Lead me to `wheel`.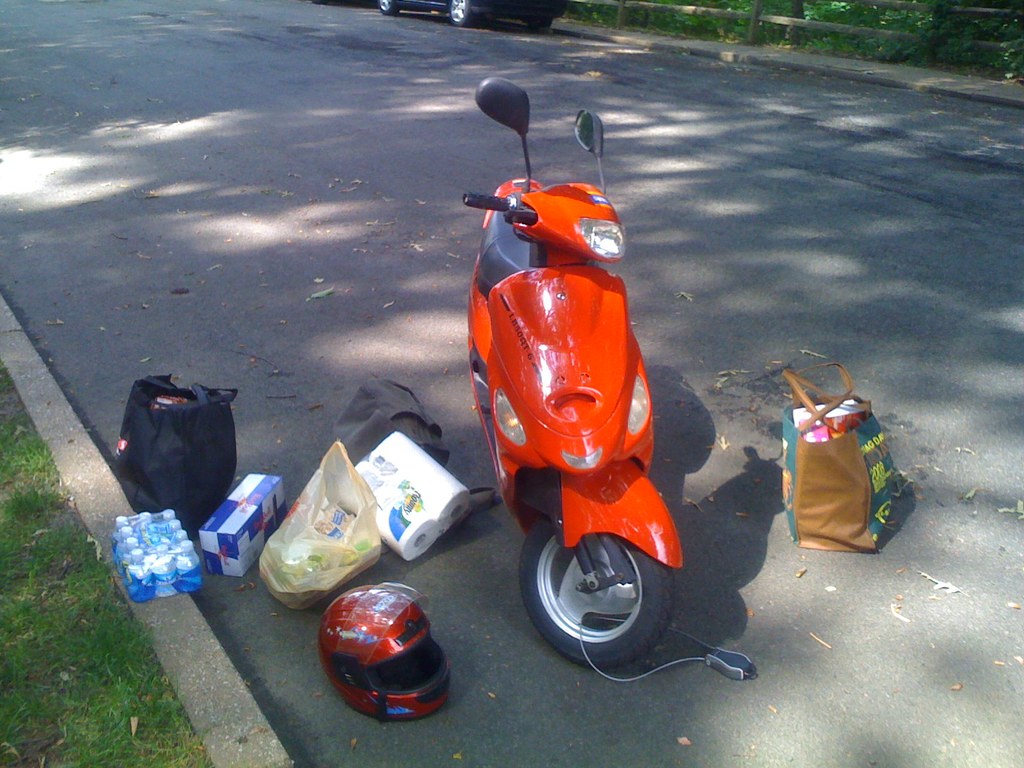
Lead to rect(514, 516, 673, 662).
